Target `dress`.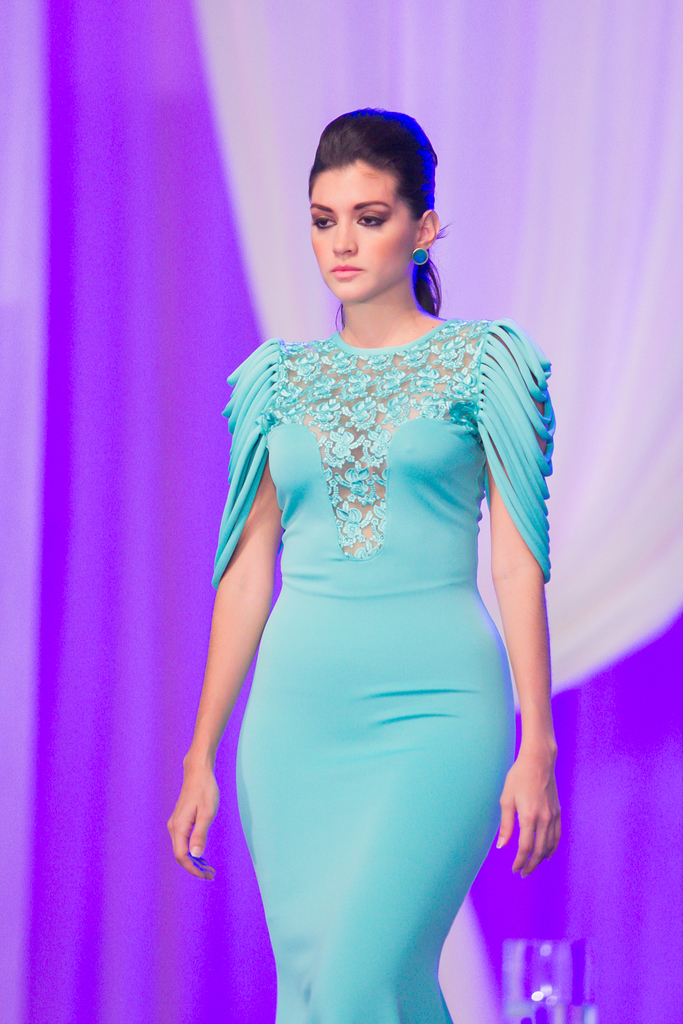
Target region: detection(213, 321, 554, 1023).
